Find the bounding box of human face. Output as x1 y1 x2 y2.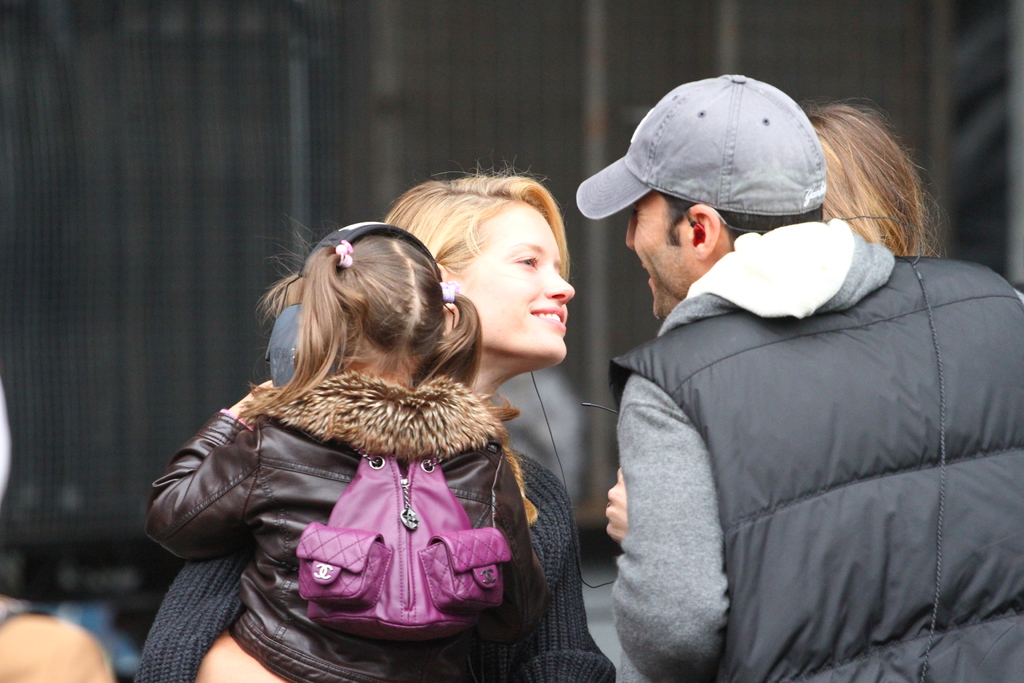
625 189 686 319.
